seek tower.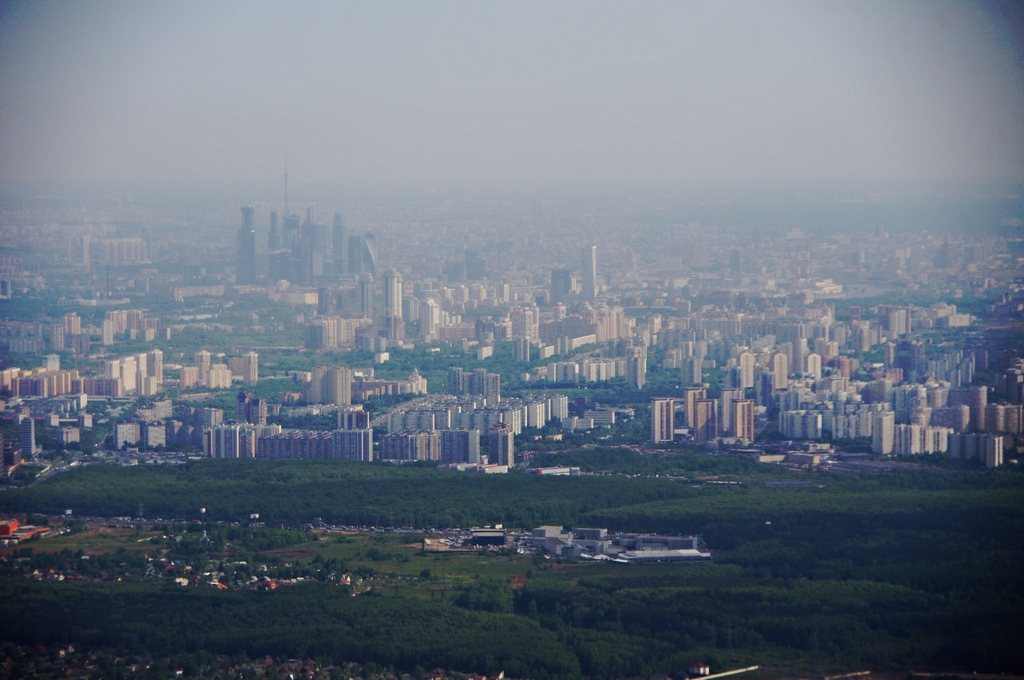
box(875, 412, 893, 458).
